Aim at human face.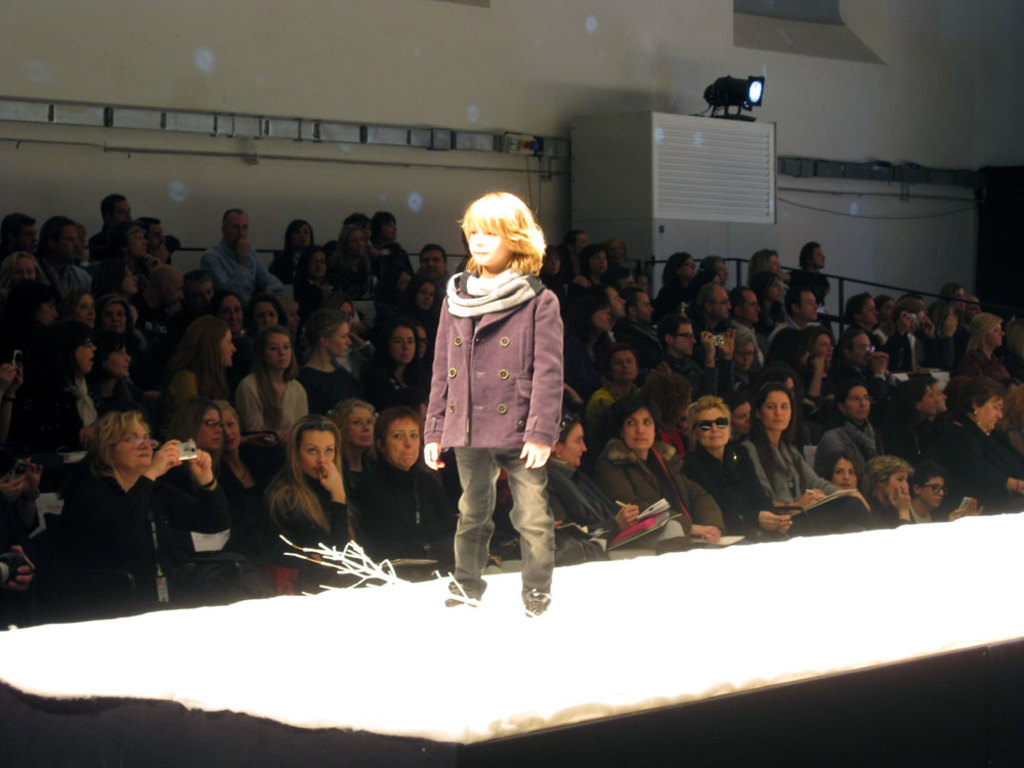
Aimed at l=328, t=325, r=349, b=351.
